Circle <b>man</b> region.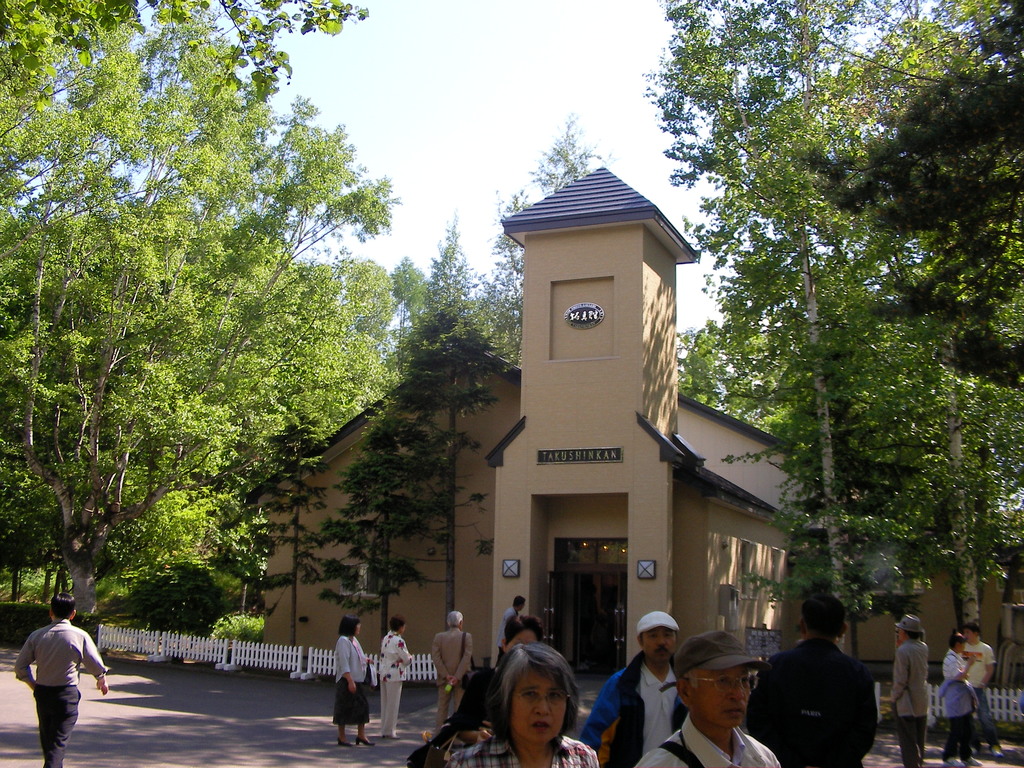
Region: 433 611 470 728.
